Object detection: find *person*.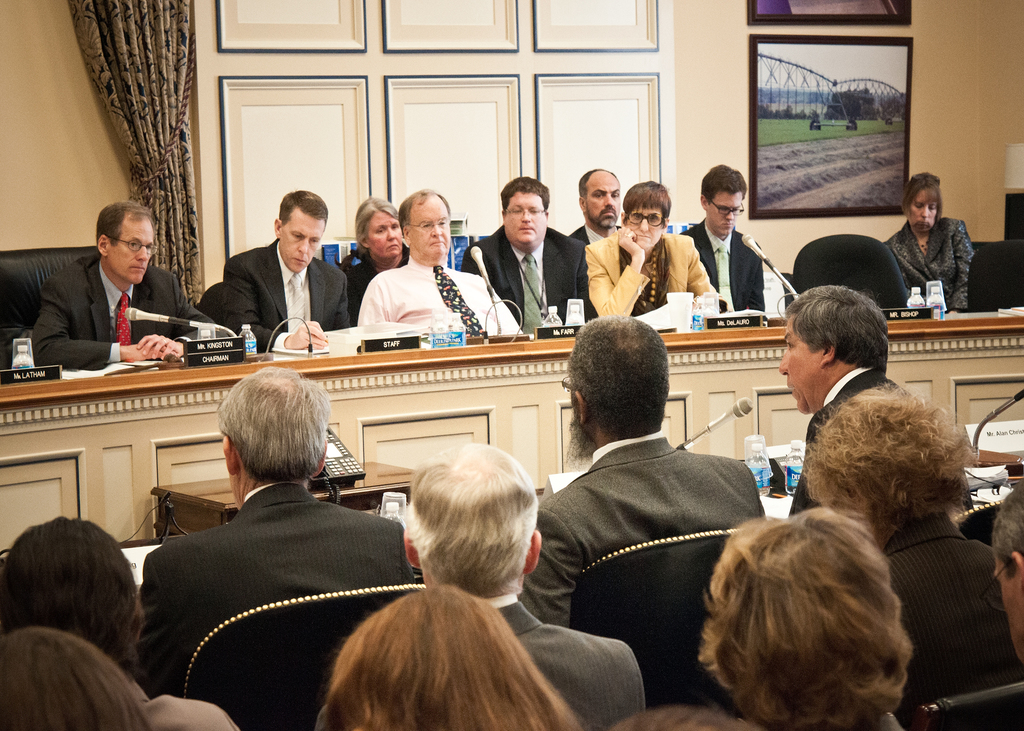
bbox=[336, 193, 412, 325].
